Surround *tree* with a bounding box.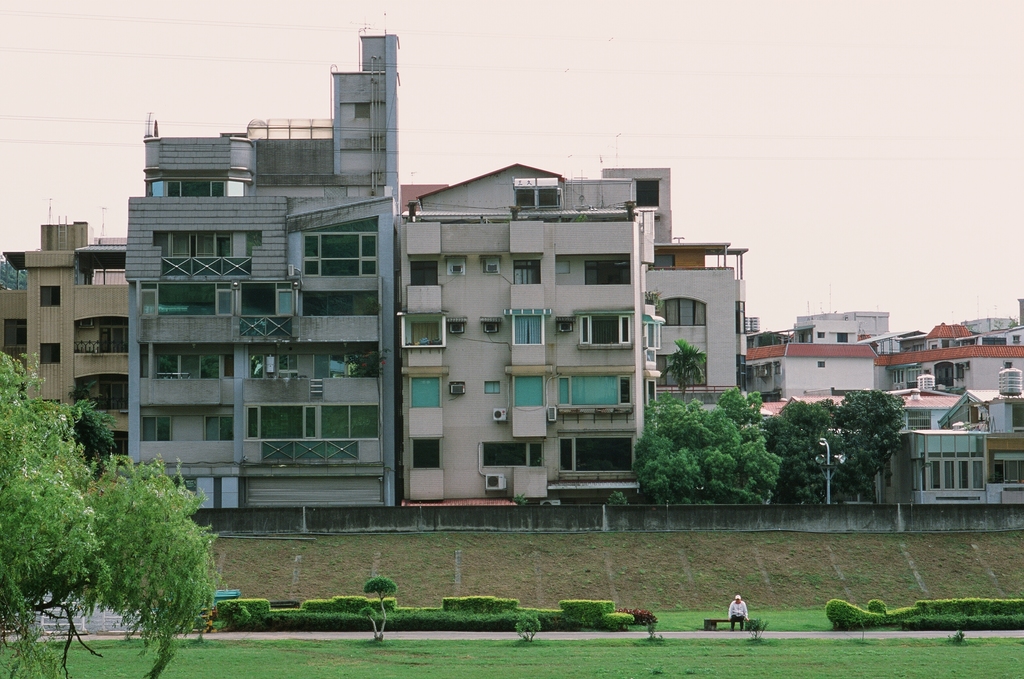
Rect(3, 350, 224, 637).
